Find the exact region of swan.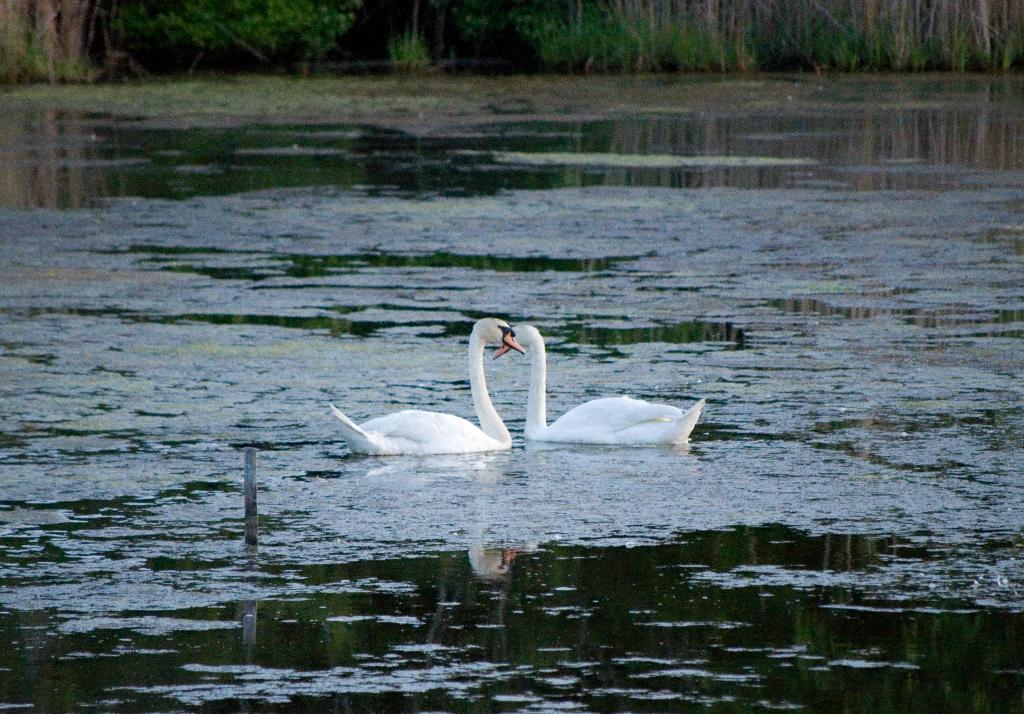
Exact region: (x1=489, y1=322, x2=706, y2=442).
